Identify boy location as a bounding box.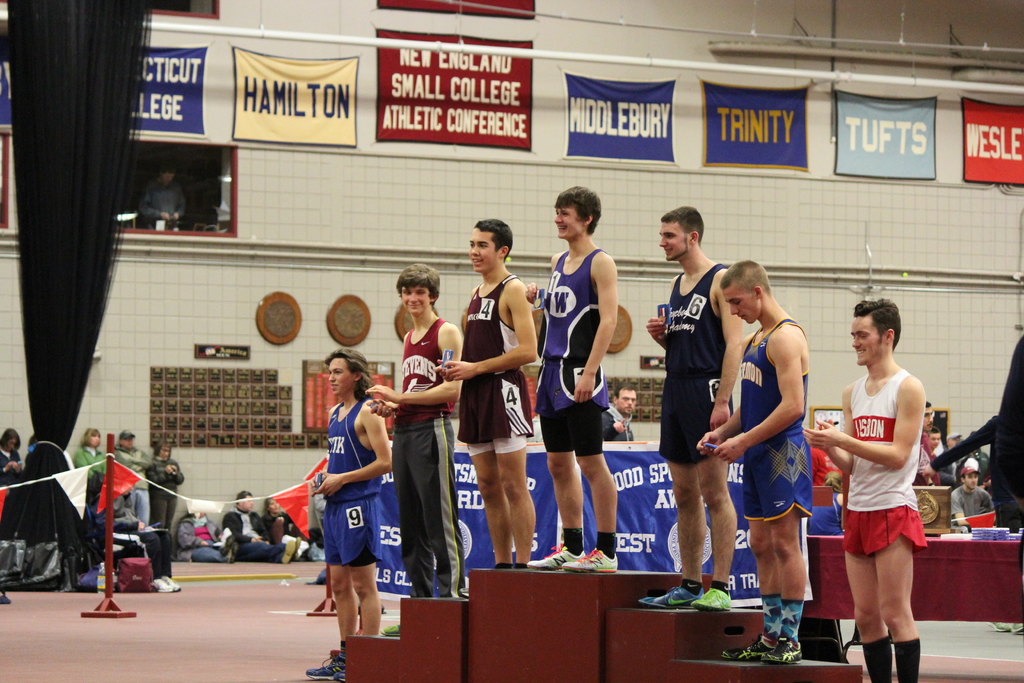
(left=640, top=203, right=745, bottom=609).
